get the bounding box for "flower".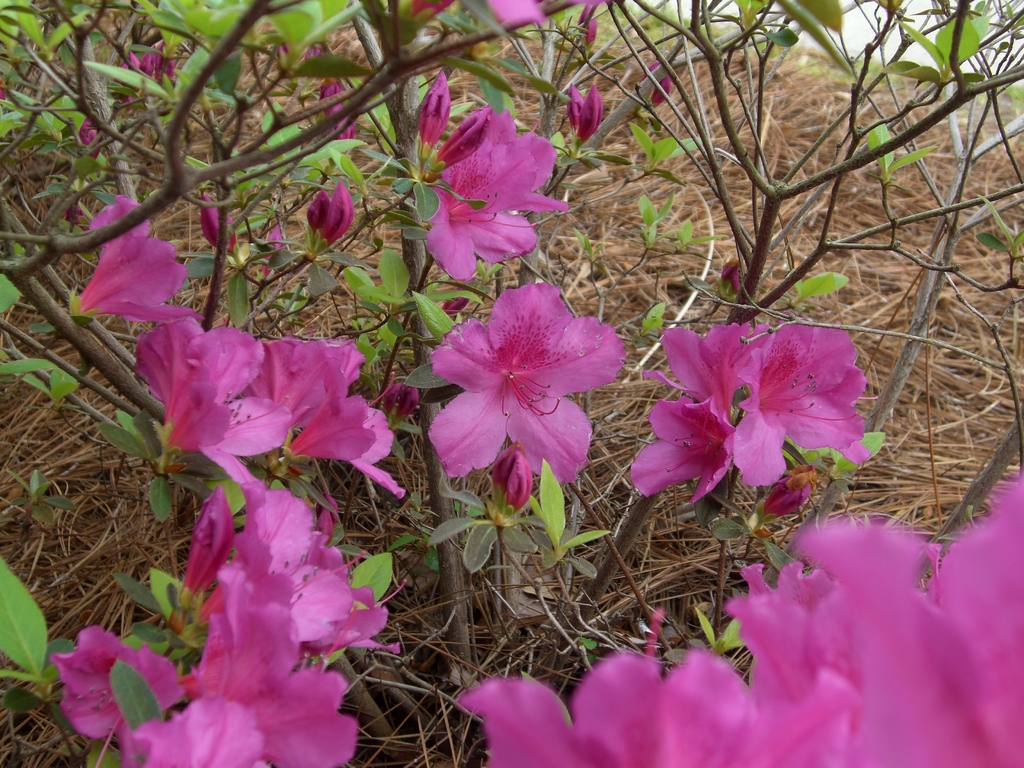
(left=297, top=362, right=403, bottom=496).
